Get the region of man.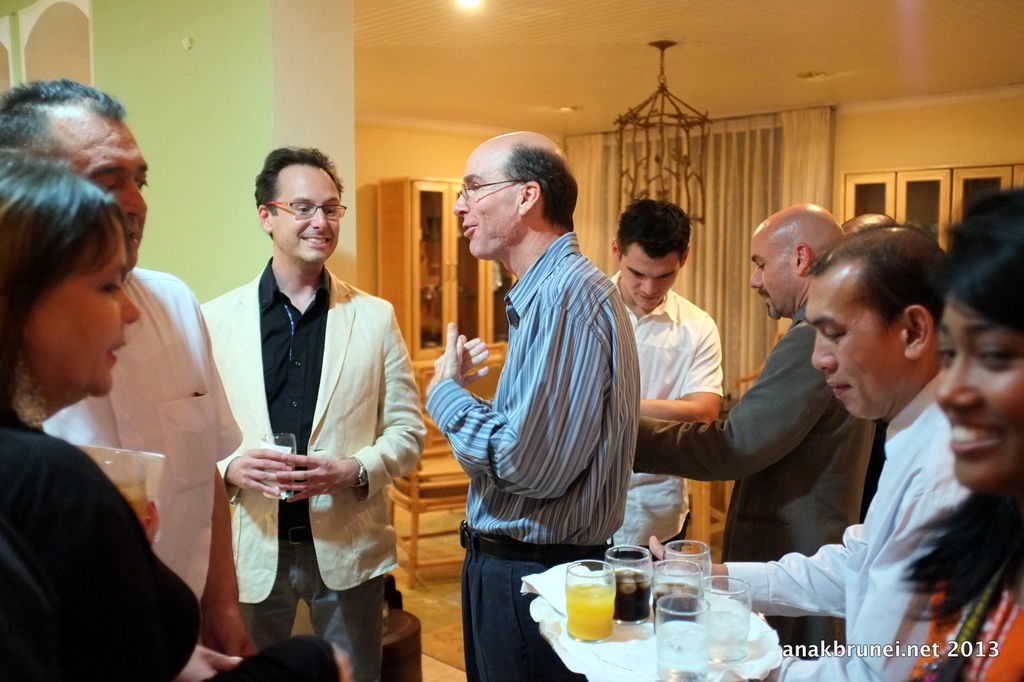
606:204:724:558.
